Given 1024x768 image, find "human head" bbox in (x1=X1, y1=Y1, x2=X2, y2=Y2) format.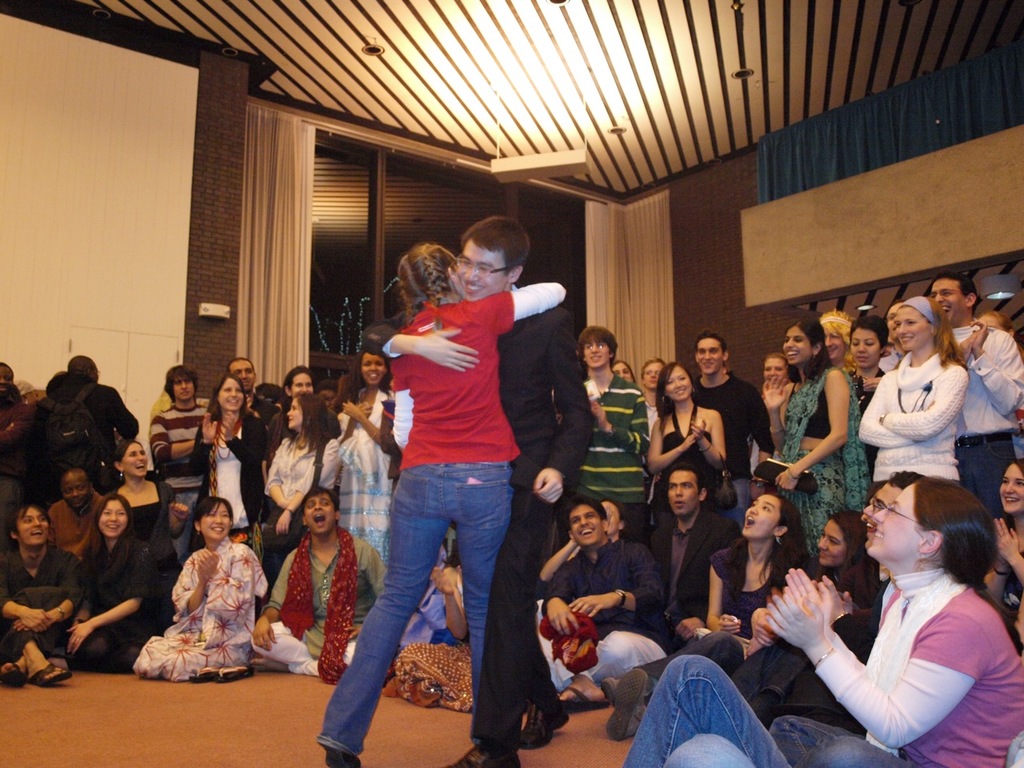
(x1=863, y1=478, x2=996, y2=583).
